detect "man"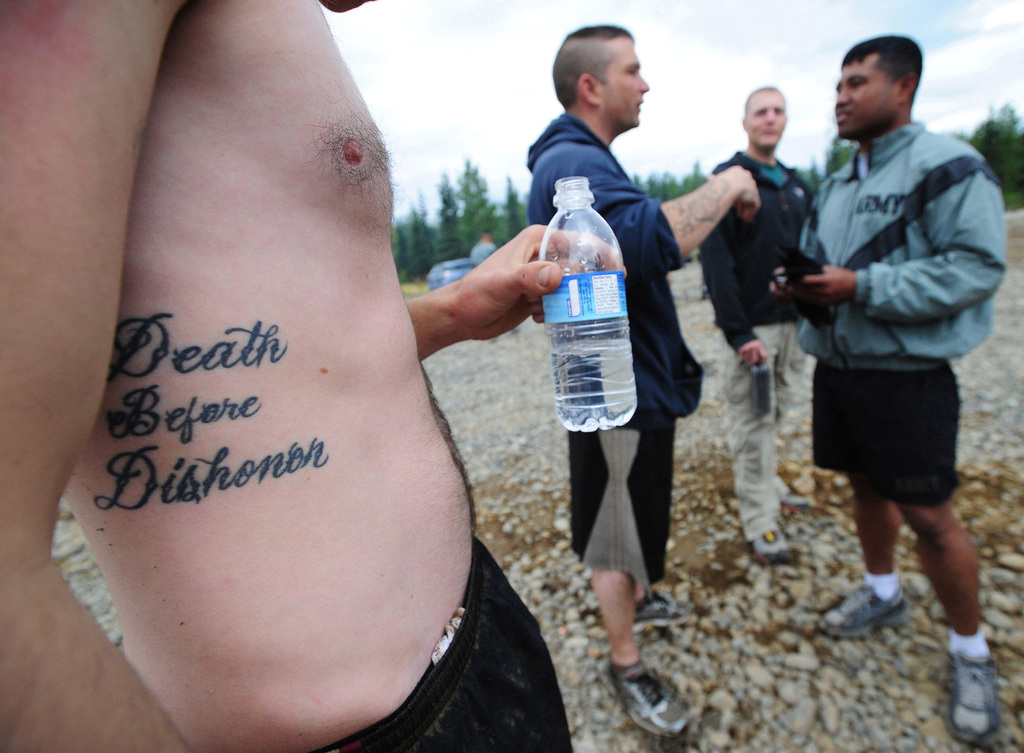
crop(522, 35, 756, 575)
